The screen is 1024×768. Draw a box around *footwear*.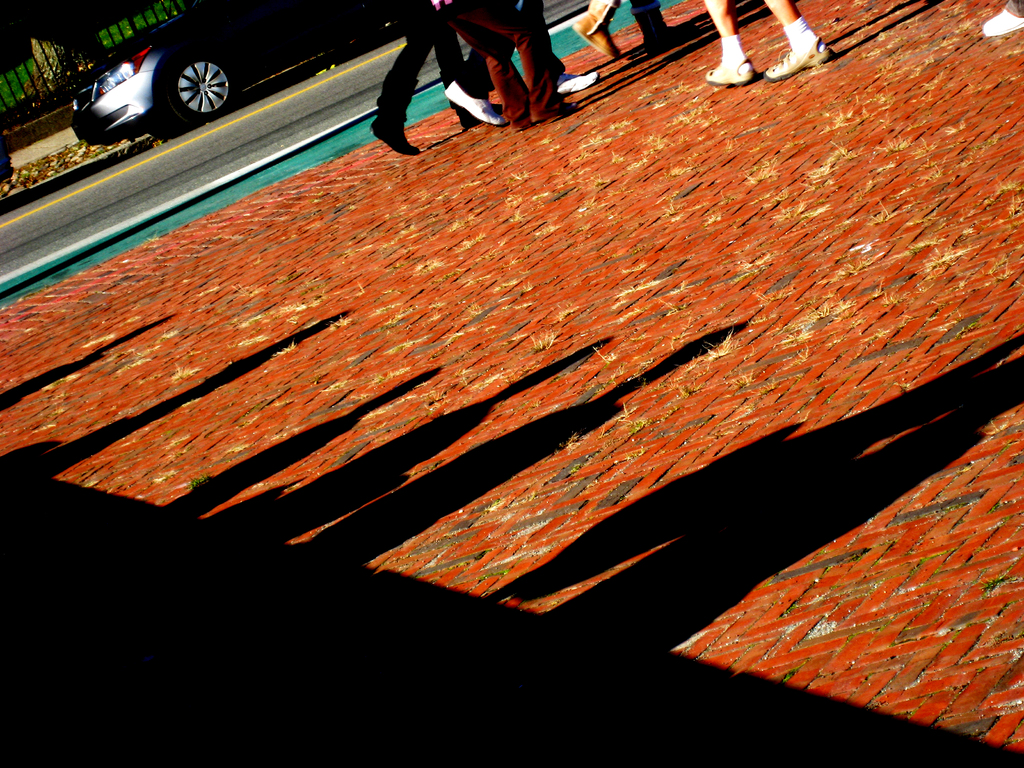
locate(558, 71, 598, 91).
